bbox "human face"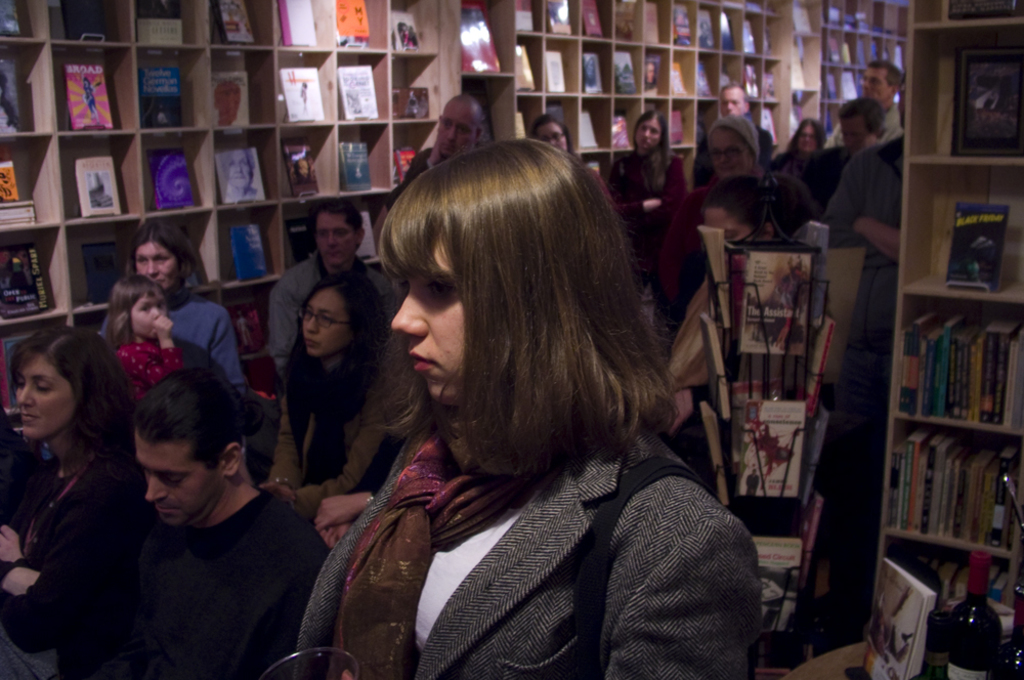
<box>133,290,169,337</box>
